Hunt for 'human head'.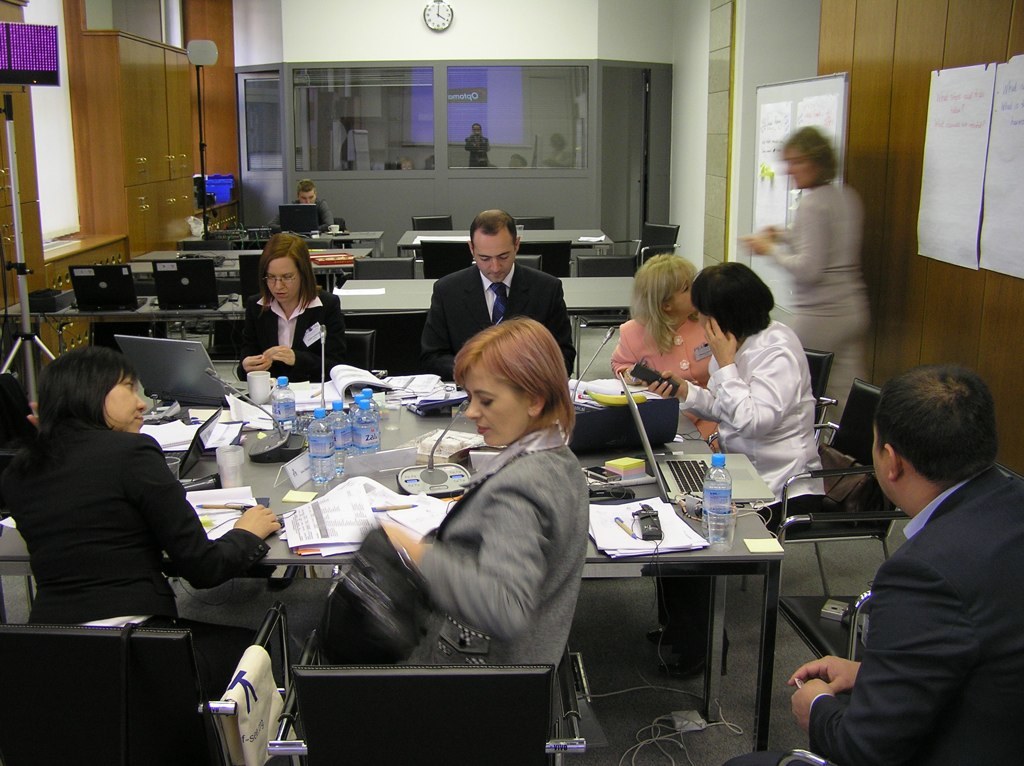
Hunted down at x1=296 y1=176 x2=319 y2=206.
